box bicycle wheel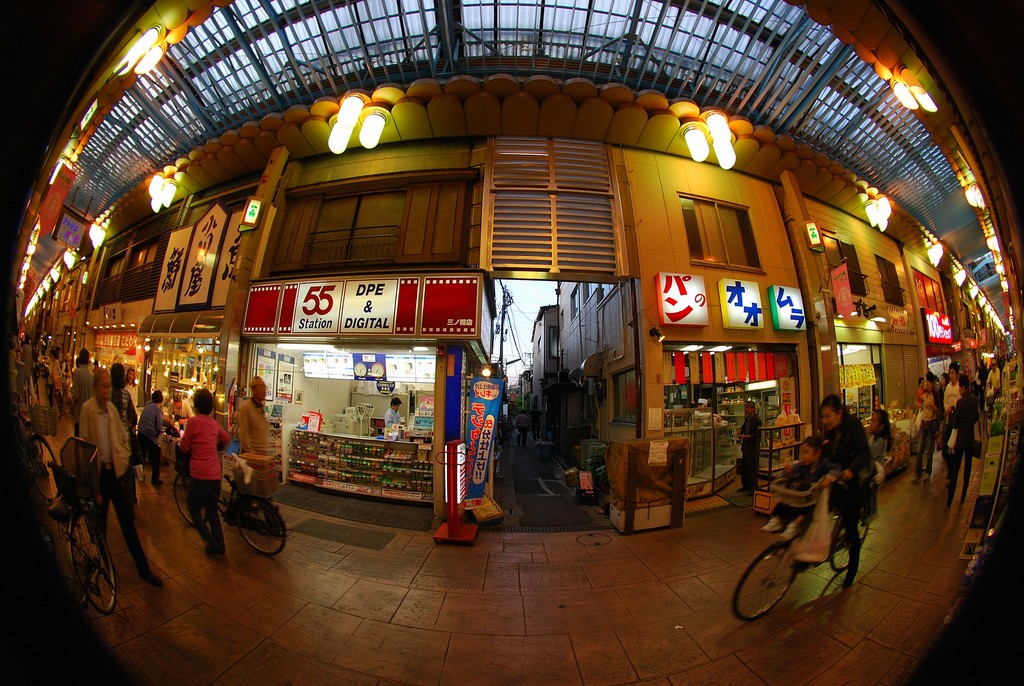
236,495,286,562
